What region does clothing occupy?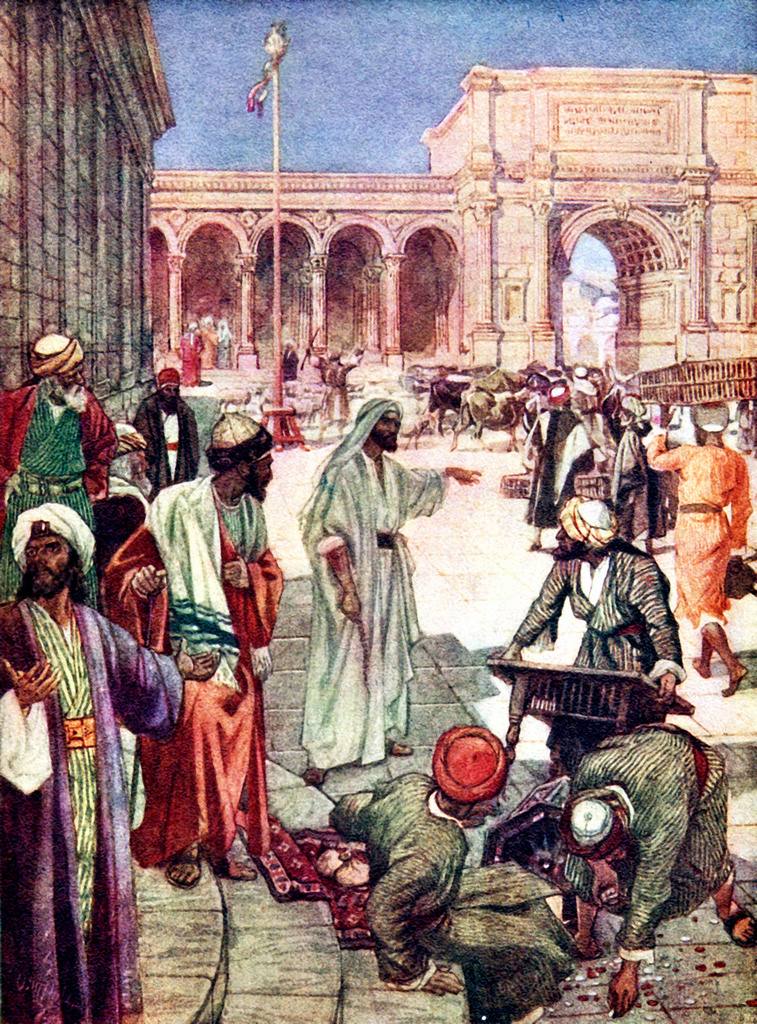
bbox=(607, 426, 659, 538).
